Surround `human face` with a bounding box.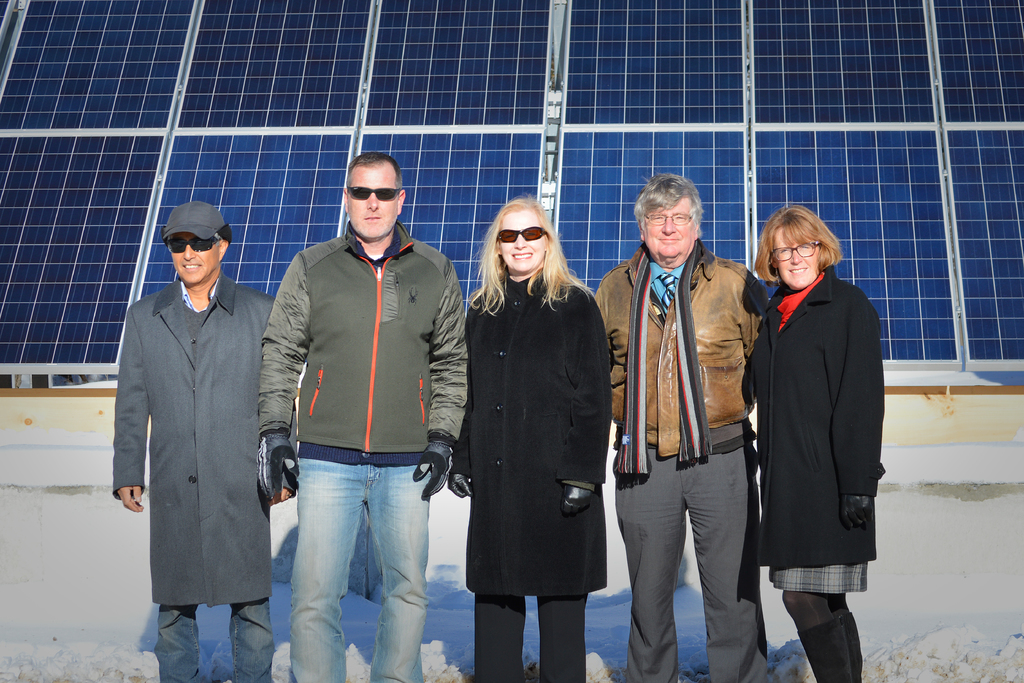
770 226 819 289.
